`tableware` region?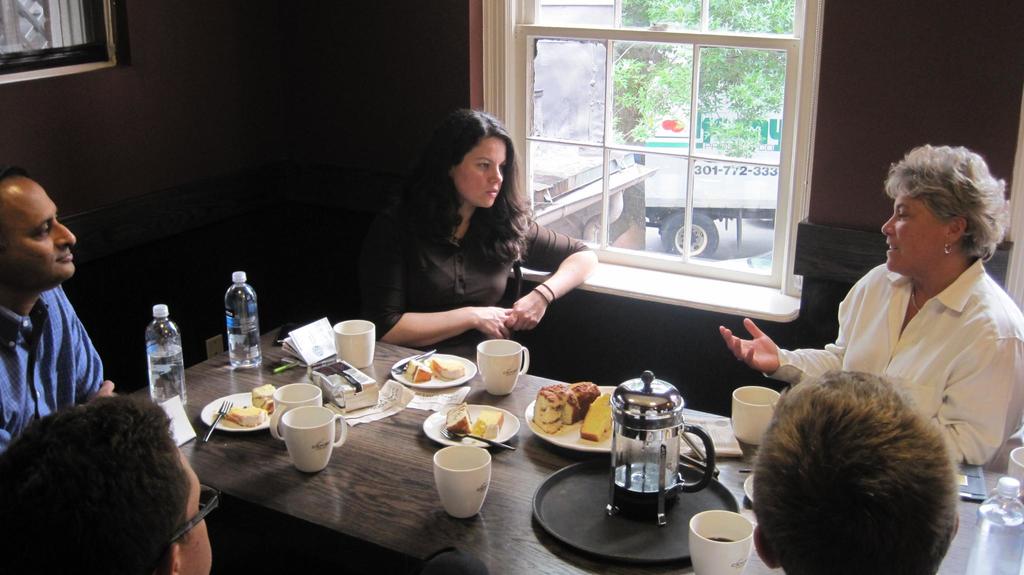
x1=392 y1=352 x2=477 y2=387
